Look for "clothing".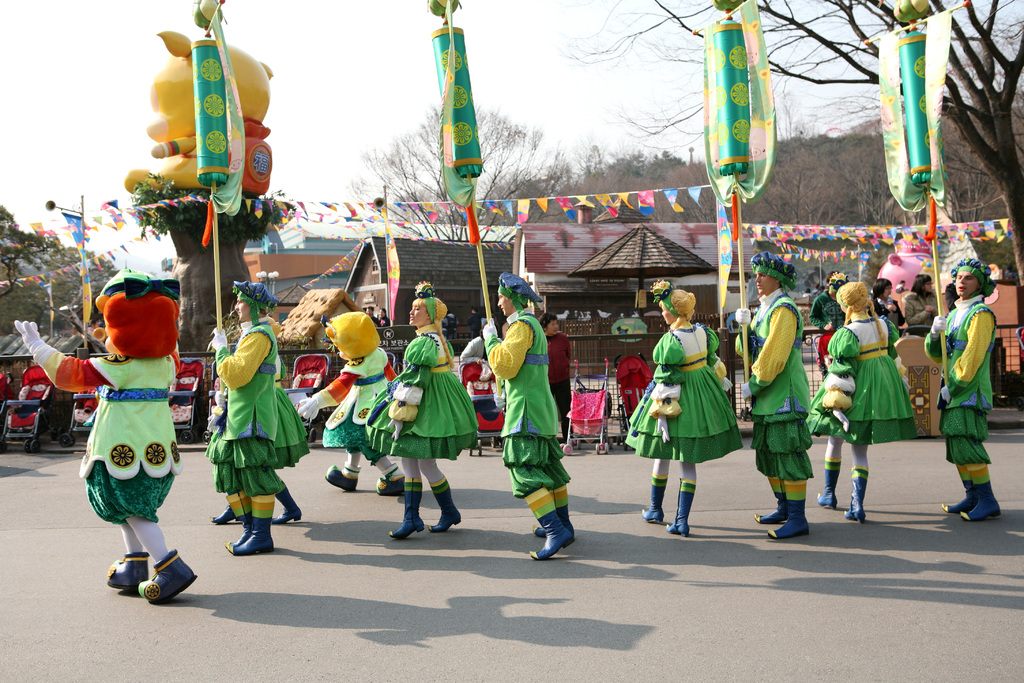
Found: (367,327,476,463).
